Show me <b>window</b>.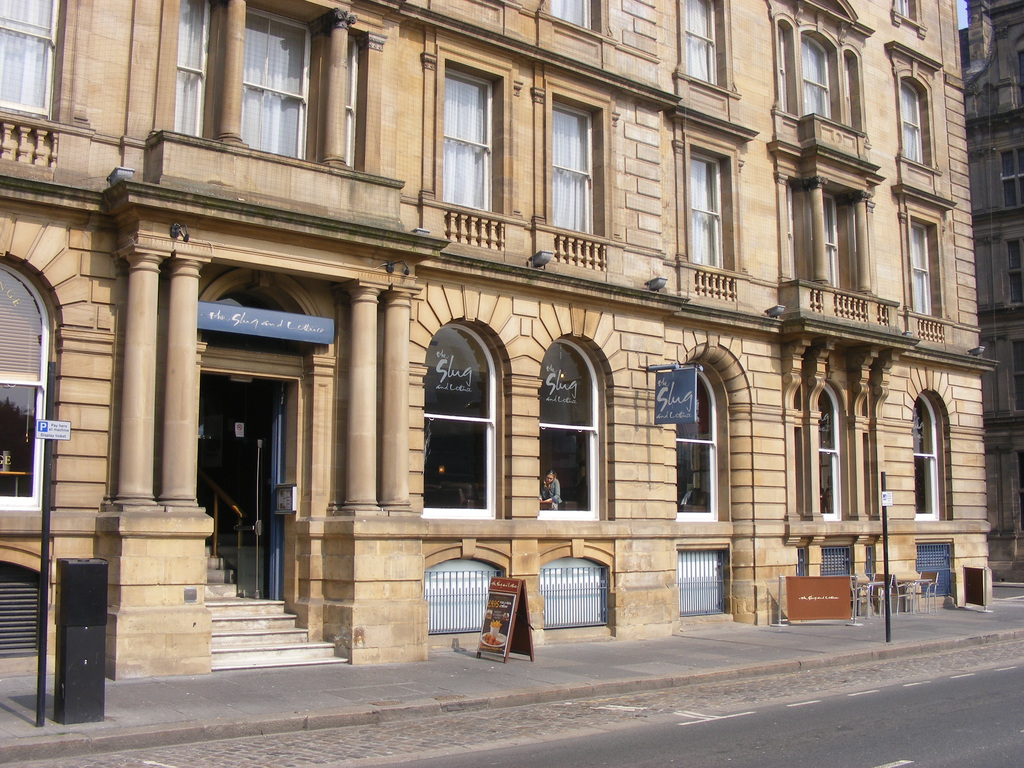
<b>window</b> is here: 893,67,942,179.
